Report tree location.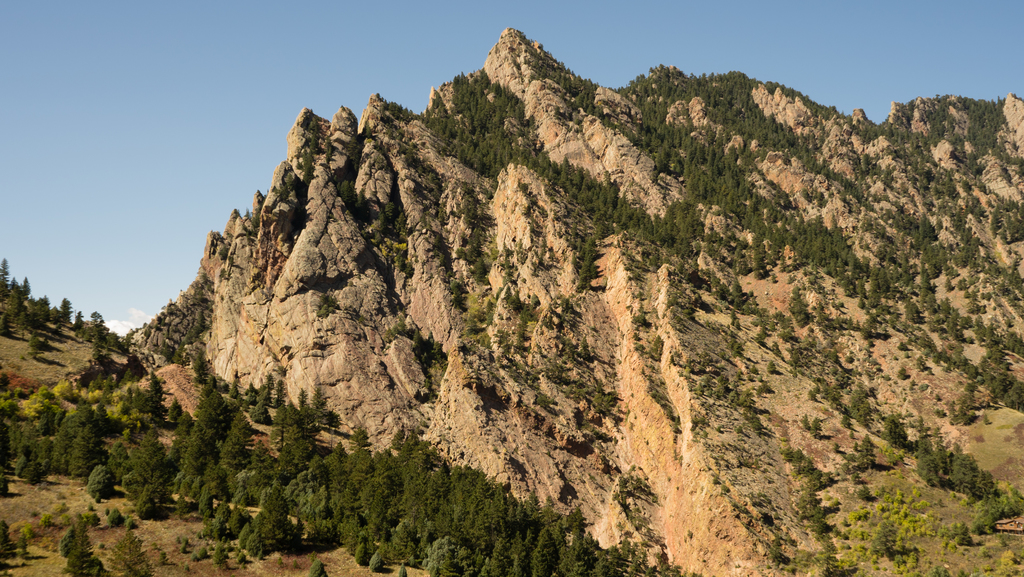
Report: (x1=0, y1=257, x2=9, y2=292).
